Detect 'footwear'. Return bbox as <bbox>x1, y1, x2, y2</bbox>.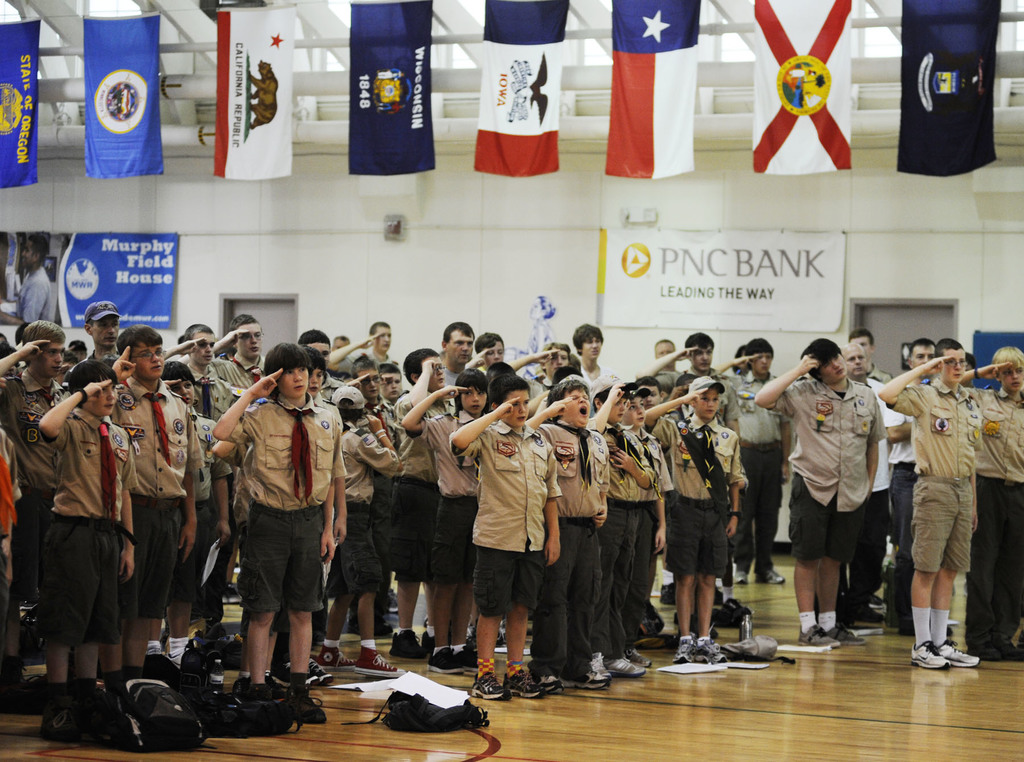
<bbox>968, 643, 1002, 662</bbox>.
